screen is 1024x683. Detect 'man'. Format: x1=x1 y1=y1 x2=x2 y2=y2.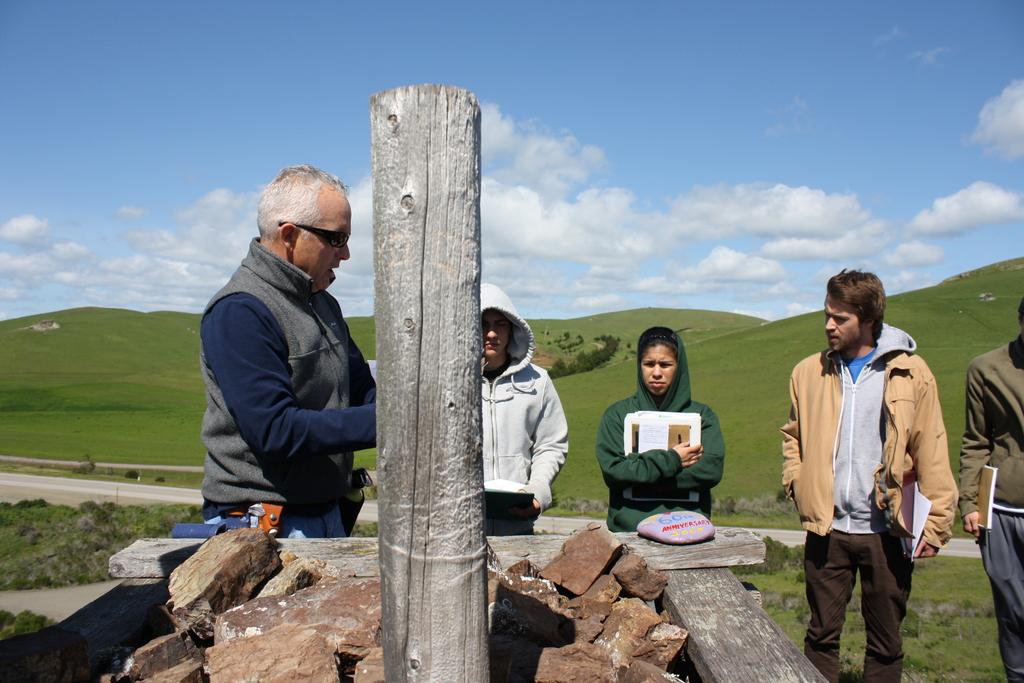
x1=784 y1=279 x2=955 y2=669.
